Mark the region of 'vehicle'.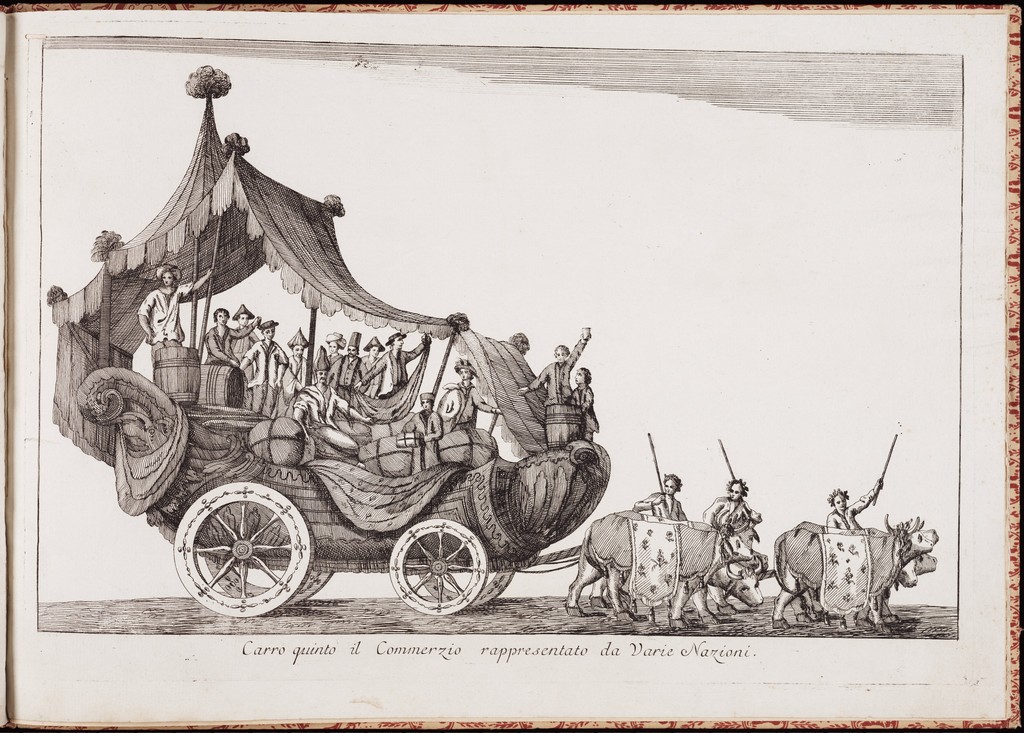
Region: bbox=[45, 63, 938, 633].
